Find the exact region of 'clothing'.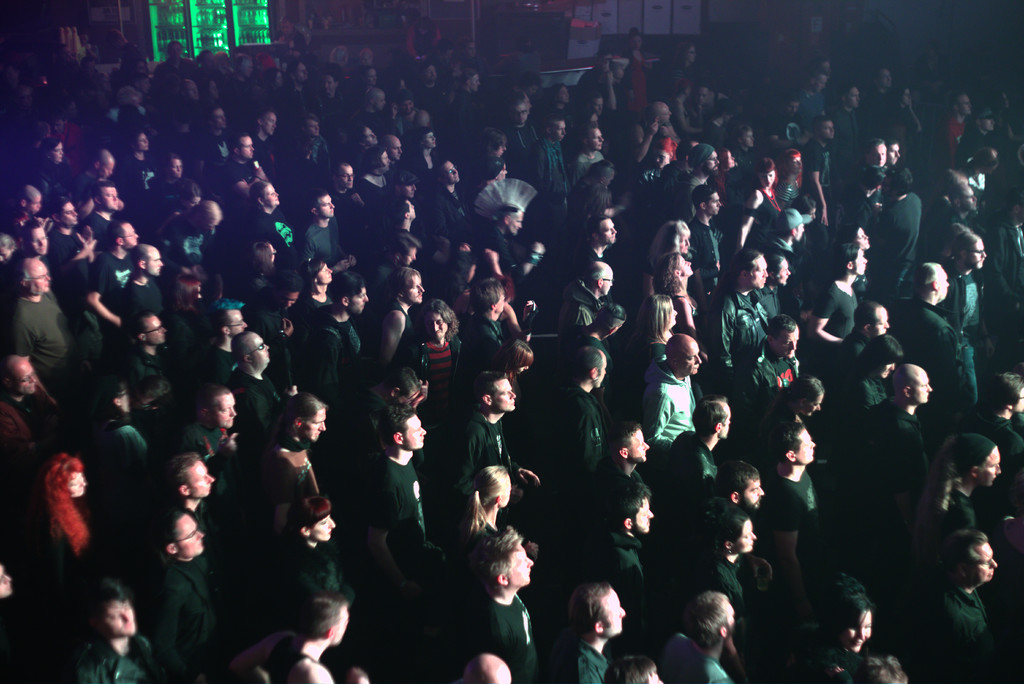
Exact region: [x1=9, y1=293, x2=85, y2=400].
